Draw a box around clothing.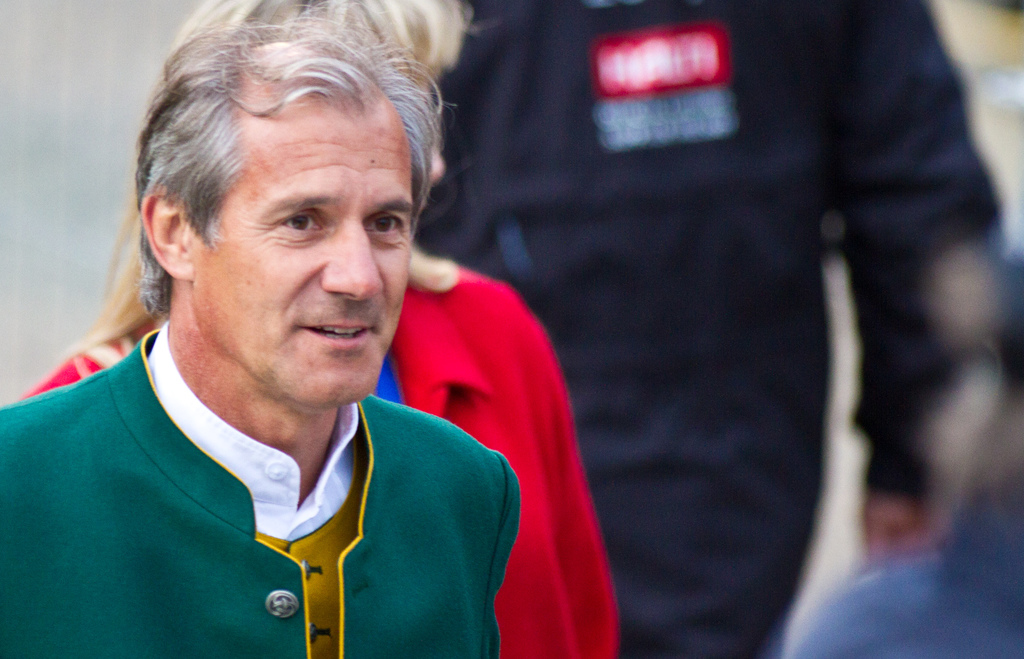
detection(405, 0, 1015, 658).
